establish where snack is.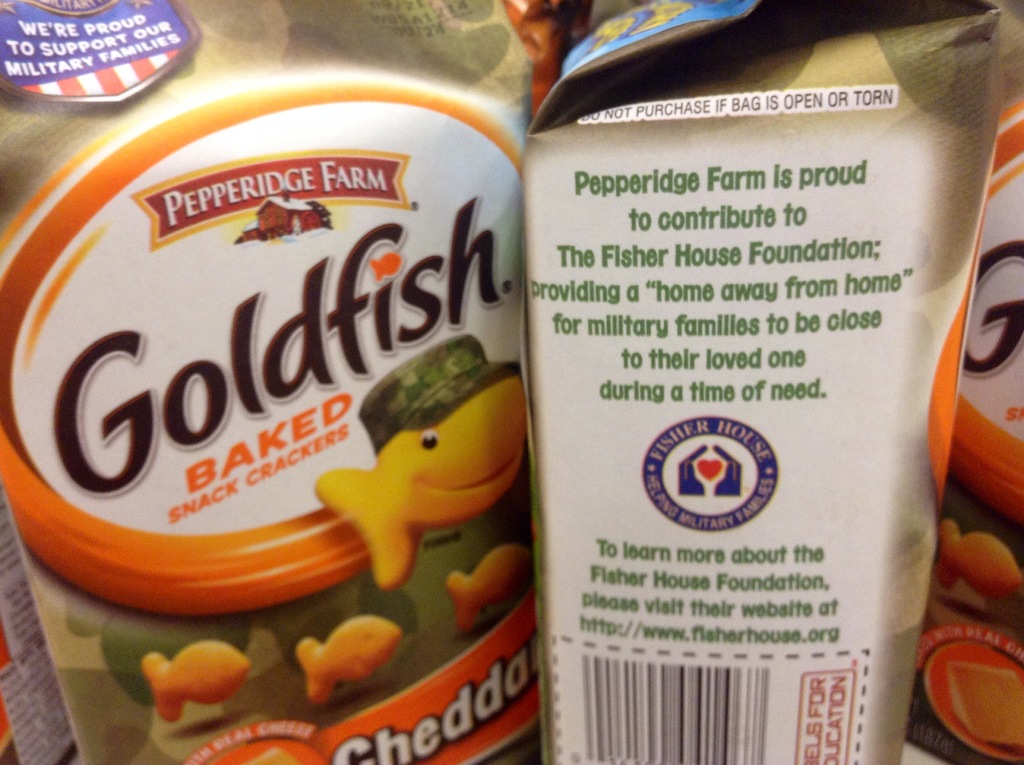
Established at {"x1": 931, "y1": 517, "x2": 1023, "y2": 593}.
